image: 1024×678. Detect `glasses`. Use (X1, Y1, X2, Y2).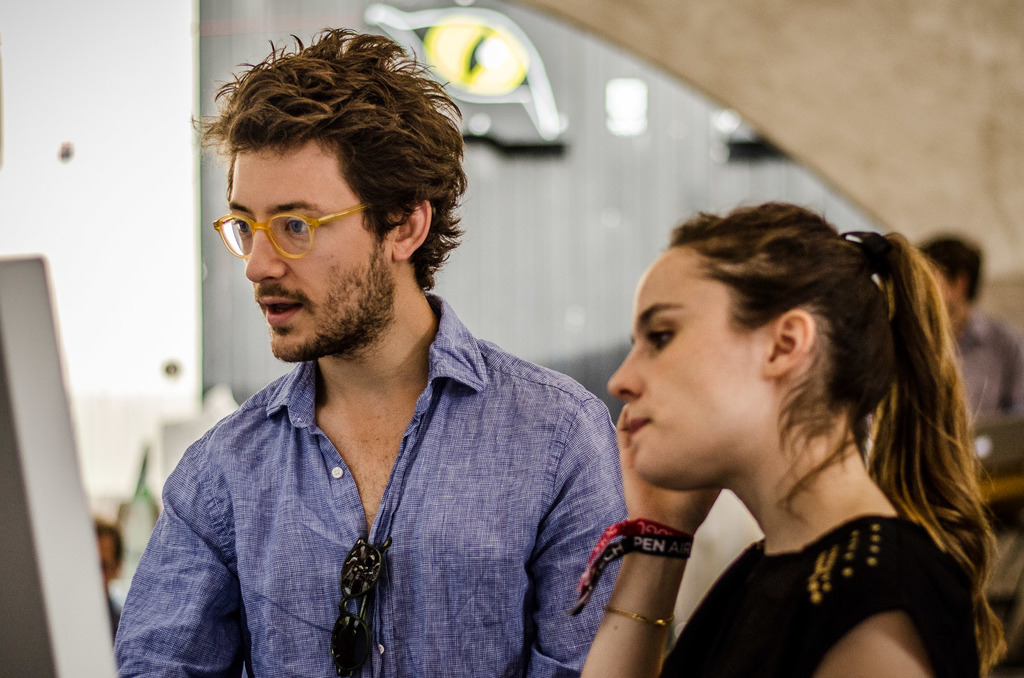
(210, 190, 368, 256).
